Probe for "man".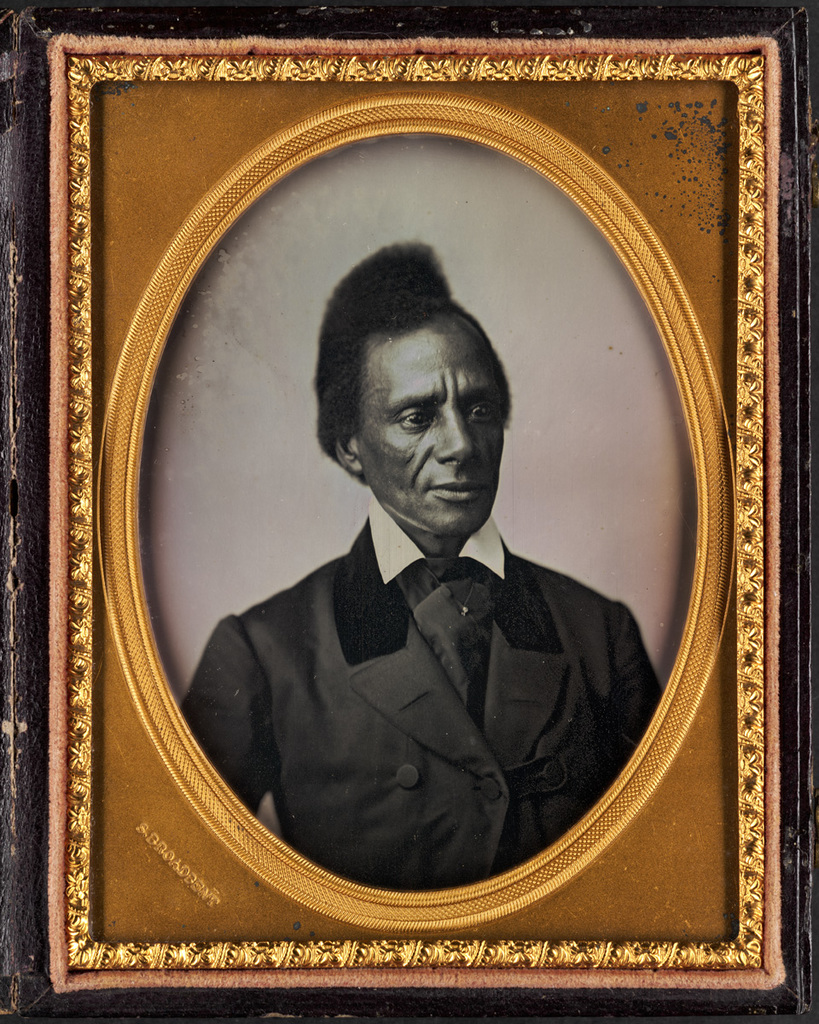
Probe result: bbox=(176, 248, 665, 885).
